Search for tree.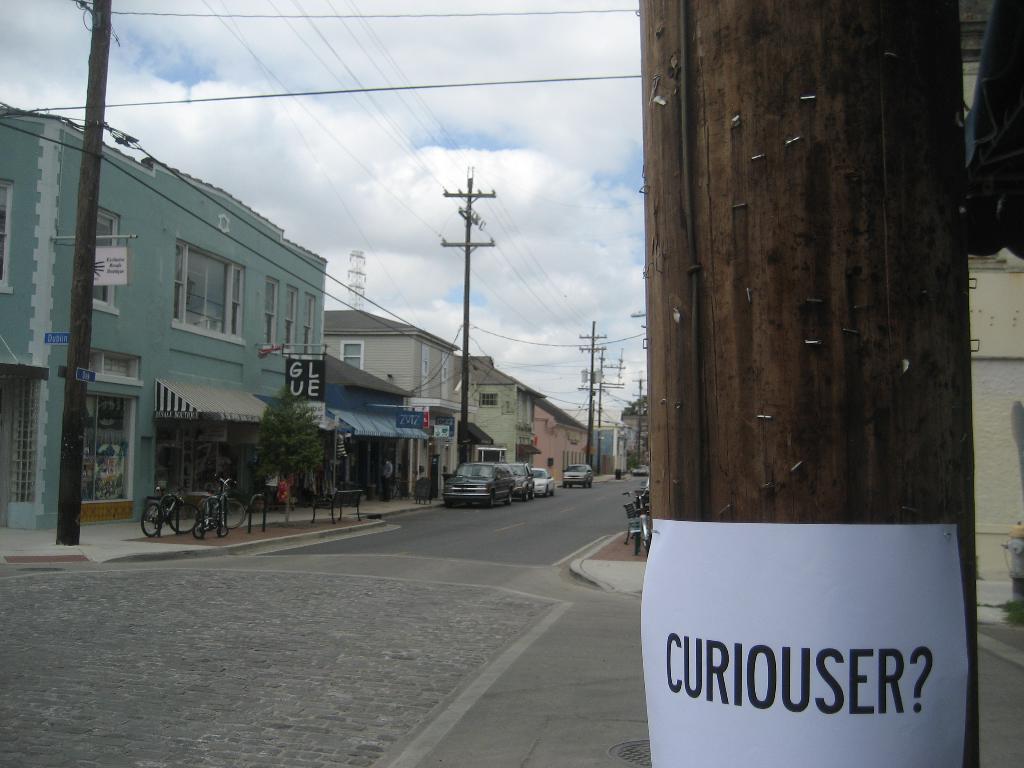
Found at [622, 393, 652, 419].
